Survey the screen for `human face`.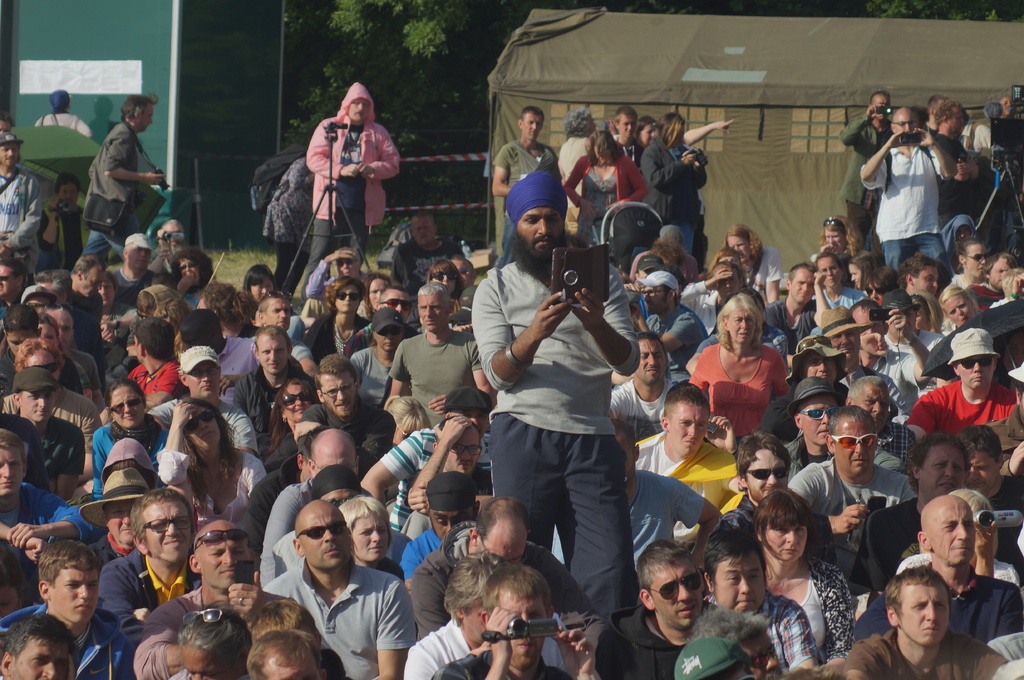
Survey found: 835:331:860:358.
